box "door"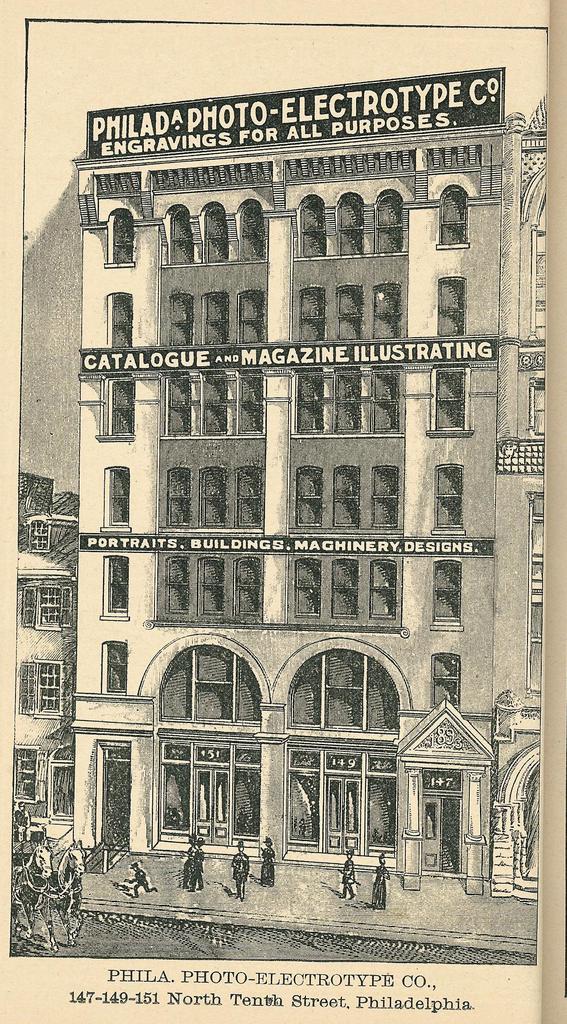
box(100, 758, 133, 851)
